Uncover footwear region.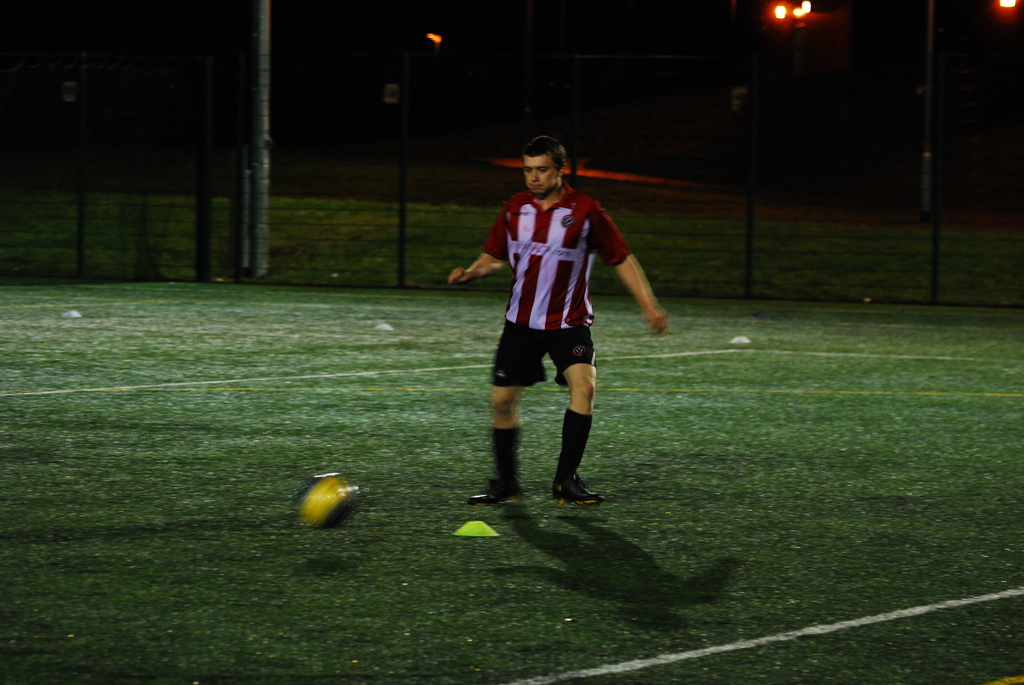
Uncovered: 552/471/605/508.
